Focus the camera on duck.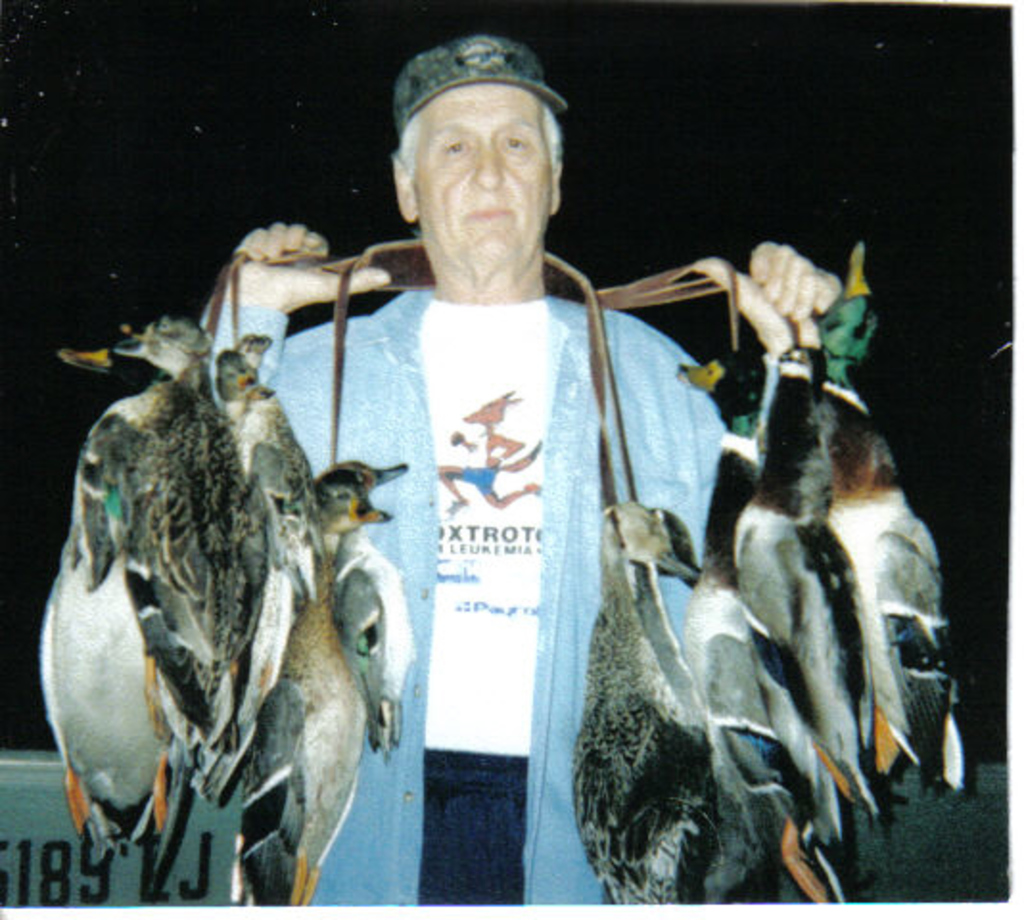
Focus region: [52, 320, 253, 838].
